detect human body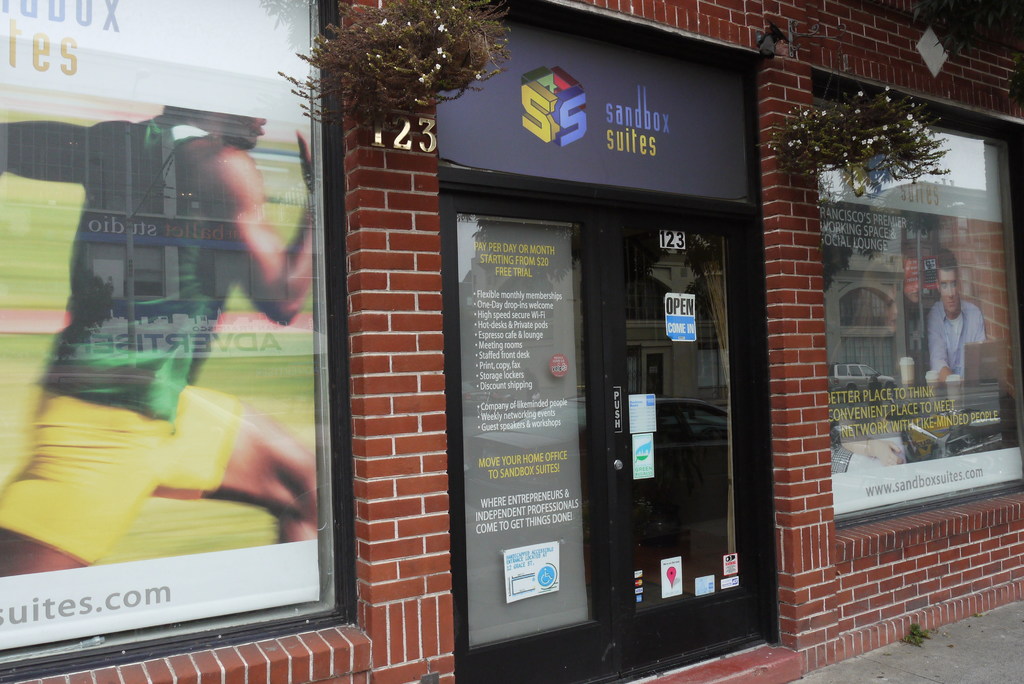
pyautogui.locateOnScreen(924, 302, 978, 394)
